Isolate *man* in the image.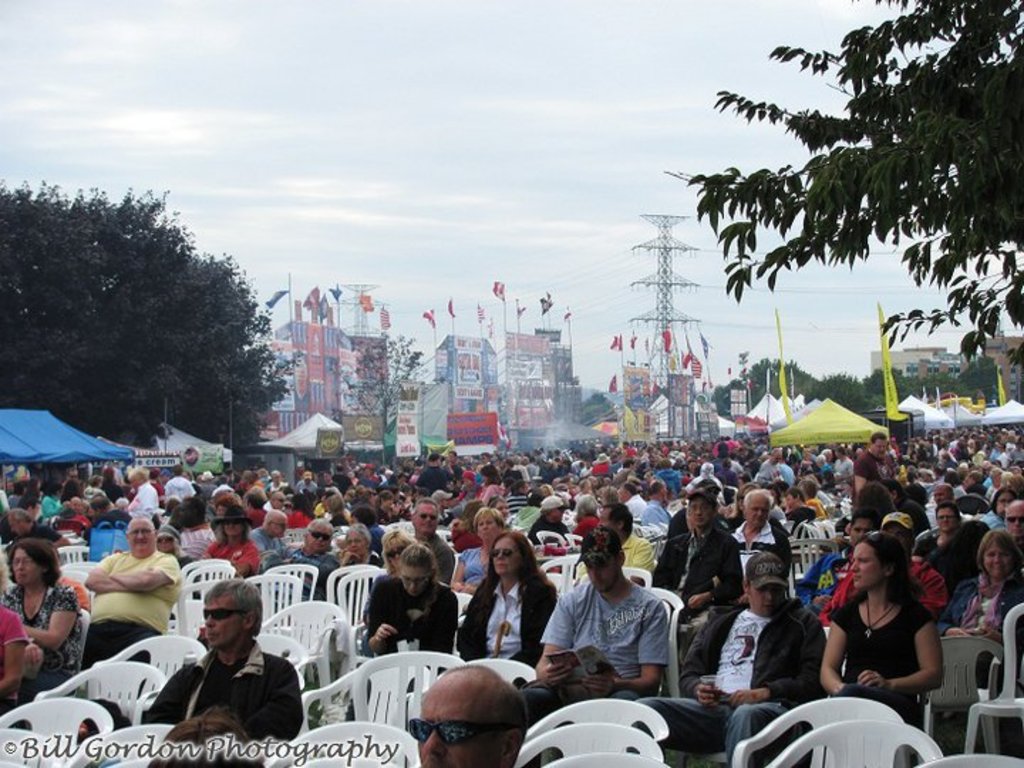
Isolated region: l=650, t=492, r=745, b=654.
